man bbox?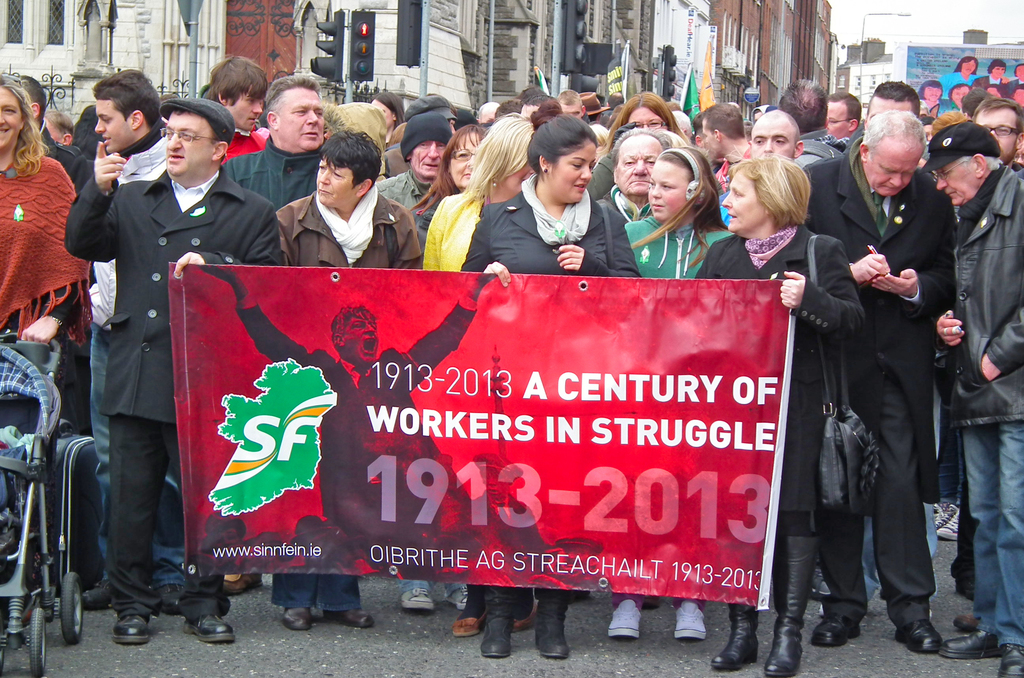
crop(561, 81, 586, 120)
